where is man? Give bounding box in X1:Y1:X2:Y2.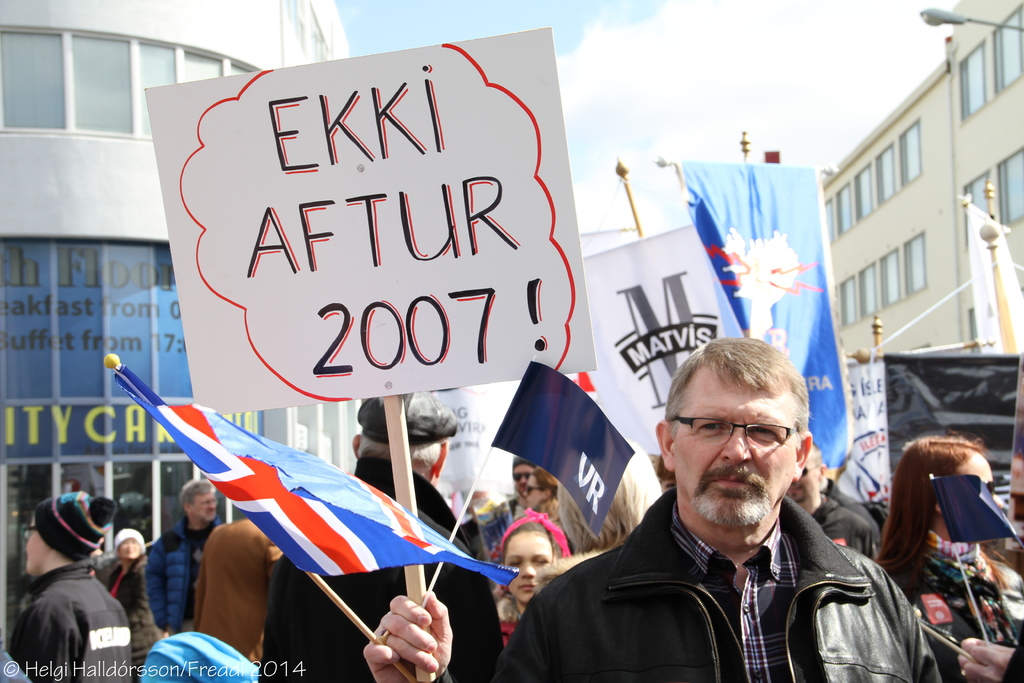
11:491:140:682.
